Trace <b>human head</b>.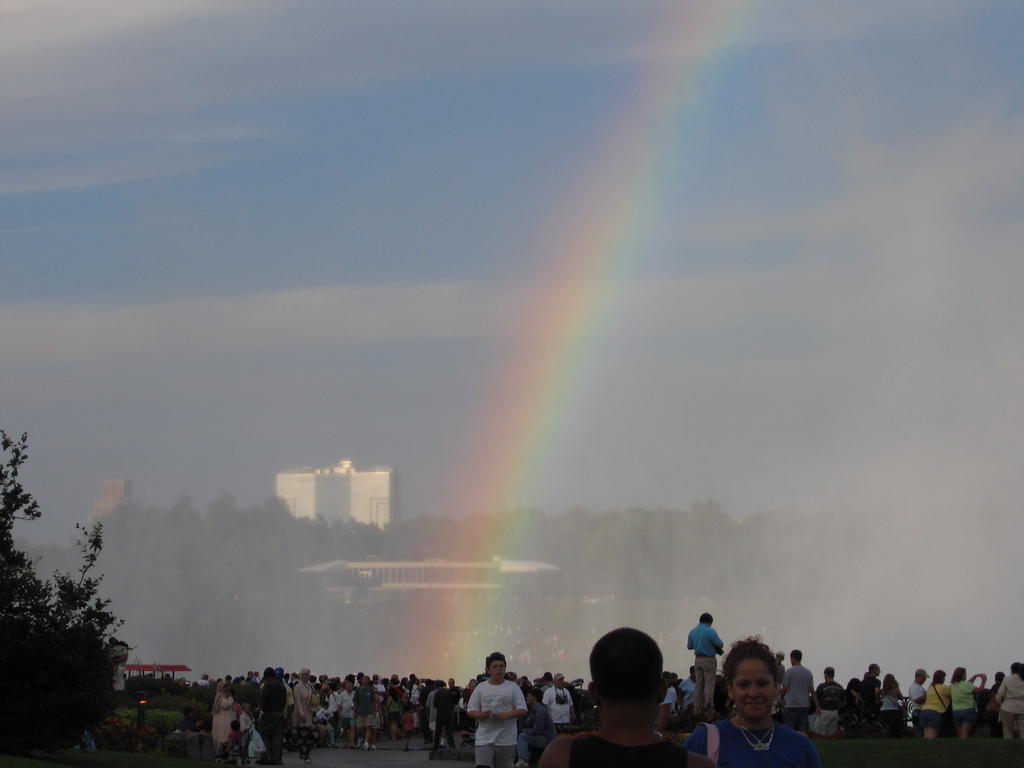
Traced to [left=791, top=648, right=803, bottom=664].
